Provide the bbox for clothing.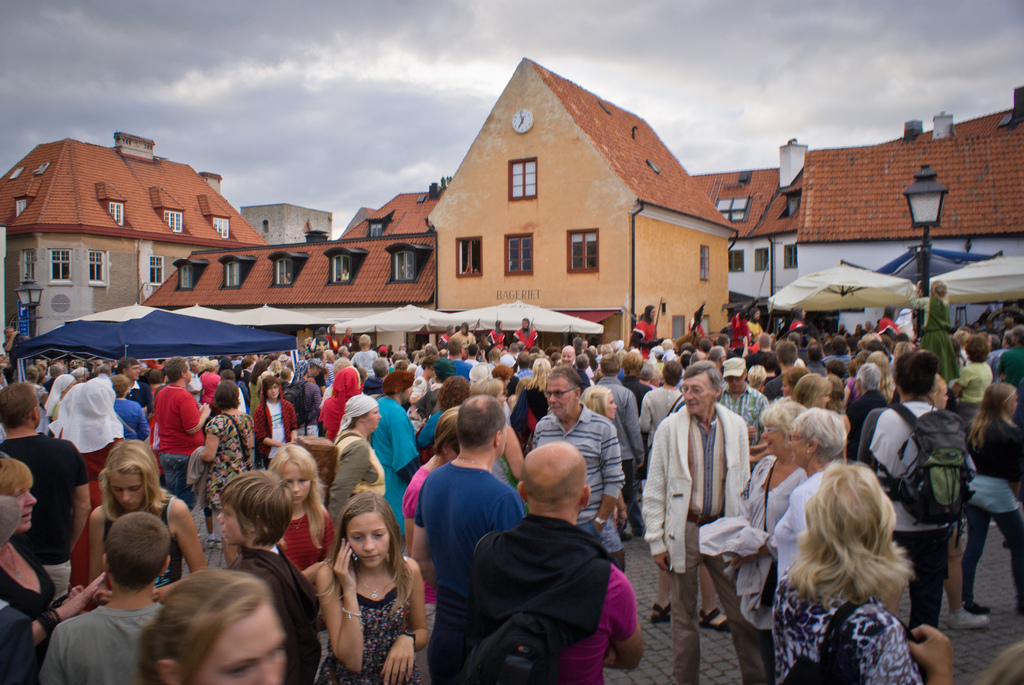
l=955, t=361, r=1002, b=408.
